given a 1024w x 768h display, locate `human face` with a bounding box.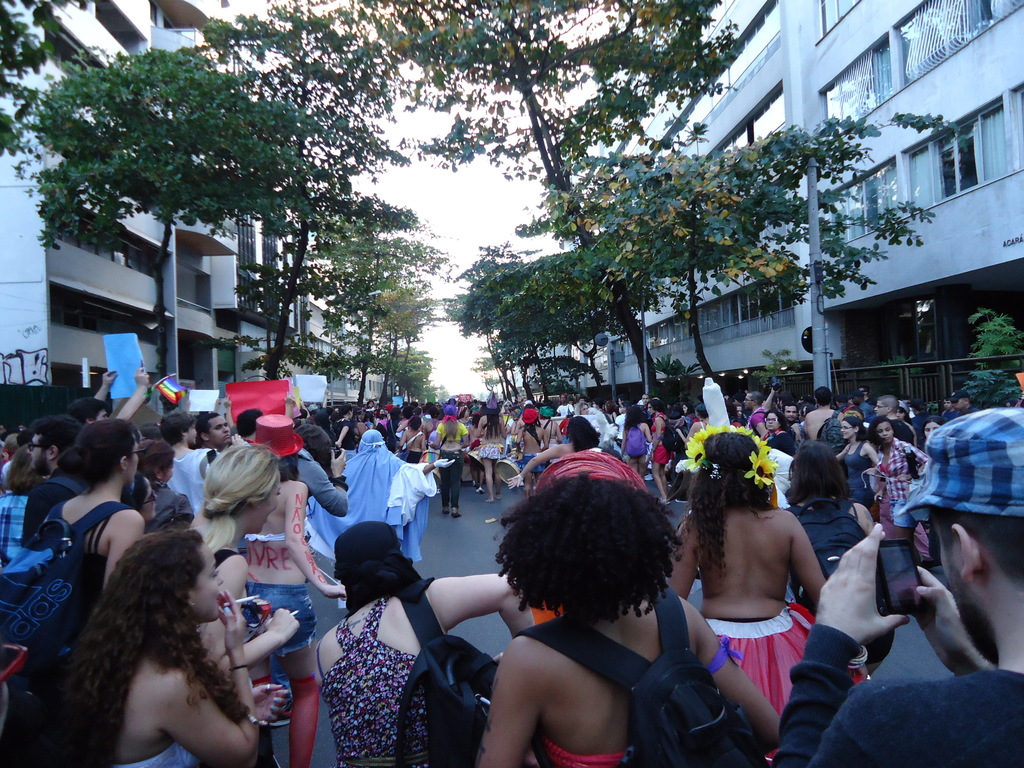
Located: bbox(209, 416, 231, 446).
